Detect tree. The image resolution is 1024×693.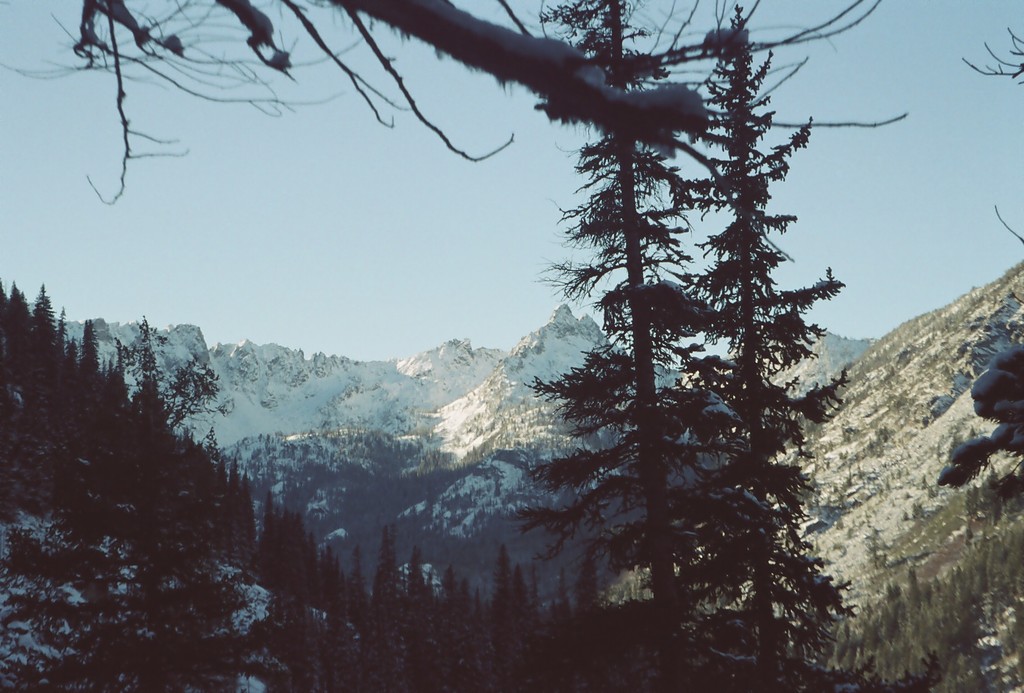
(left=785, top=0, right=1023, bottom=692).
